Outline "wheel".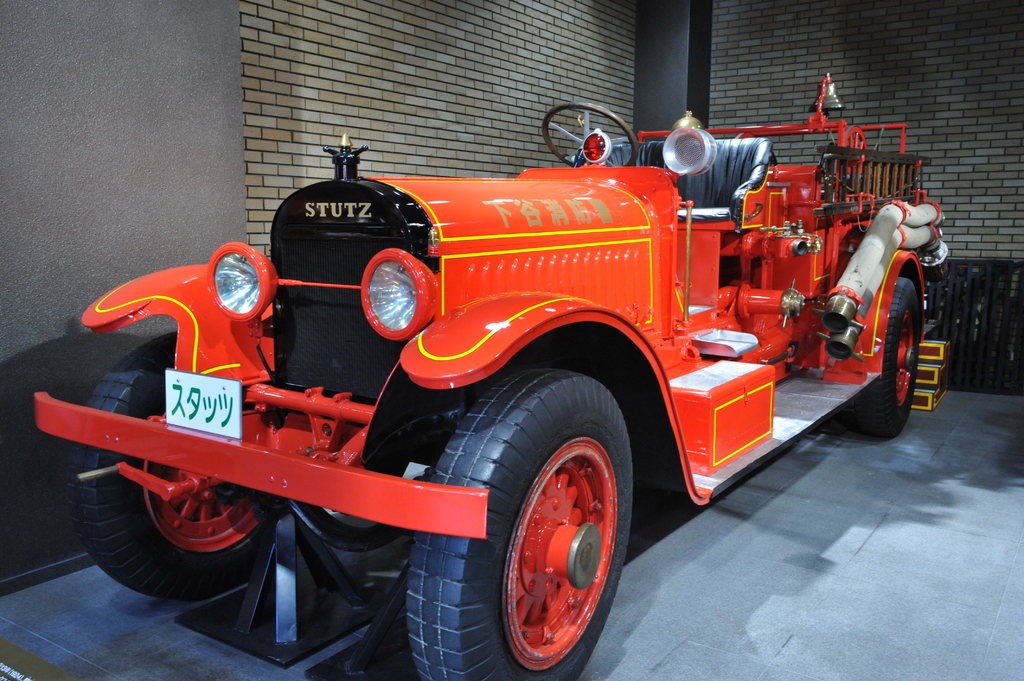
Outline: (849, 276, 920, 436).
